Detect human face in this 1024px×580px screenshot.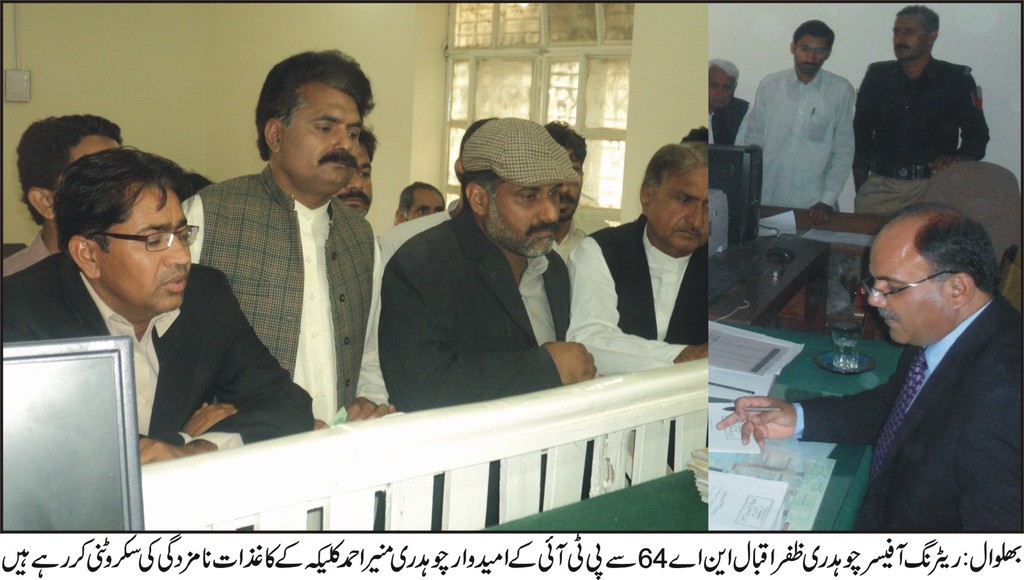
Detection: l=408, t=195, r=446, b=222.
